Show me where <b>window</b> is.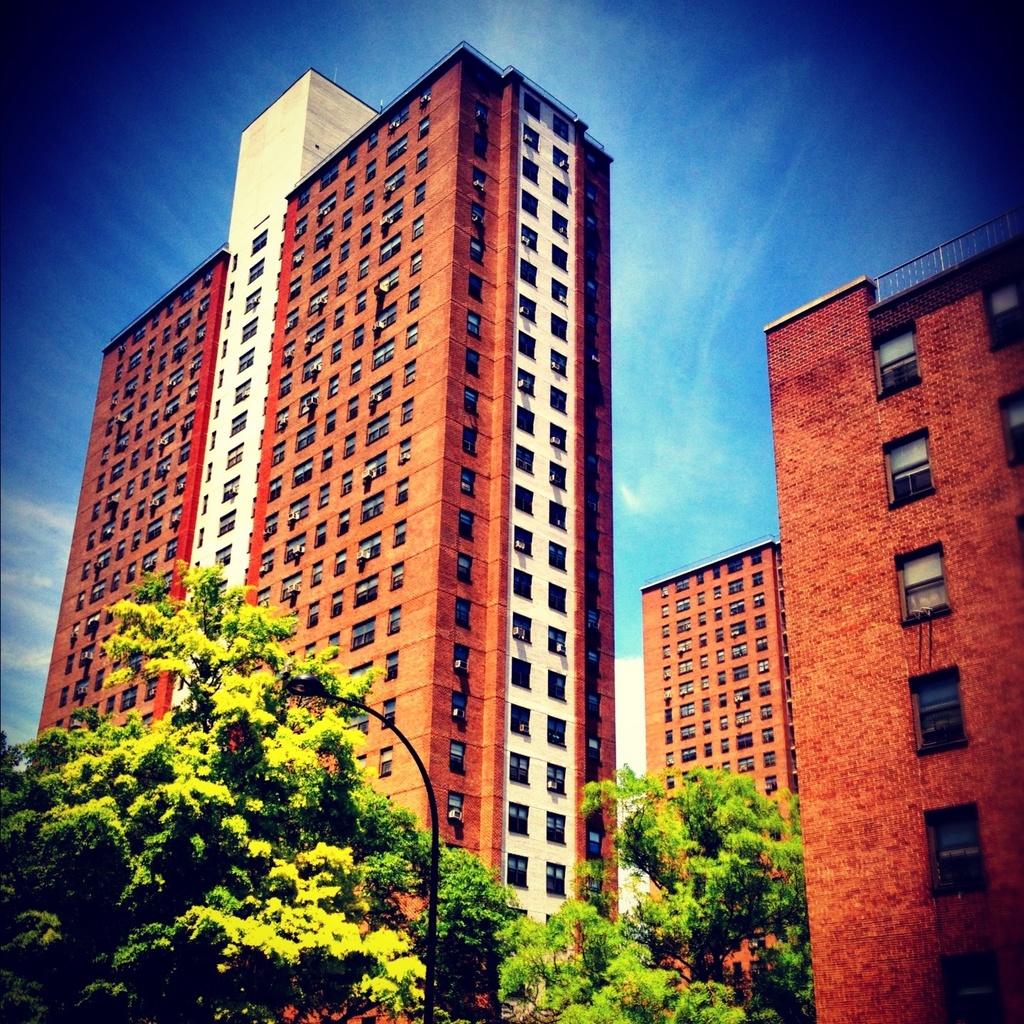
<b>window</b> is at rect(391, 520, 407, 544).
